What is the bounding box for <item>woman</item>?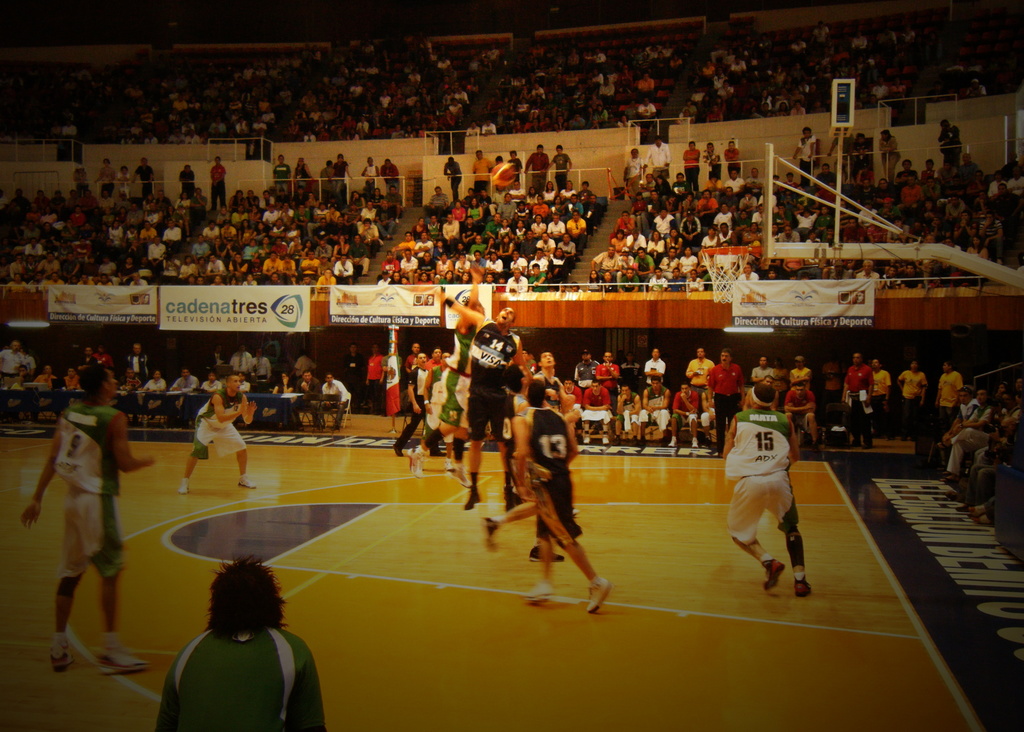
detection(684, 270, 703, 289).
